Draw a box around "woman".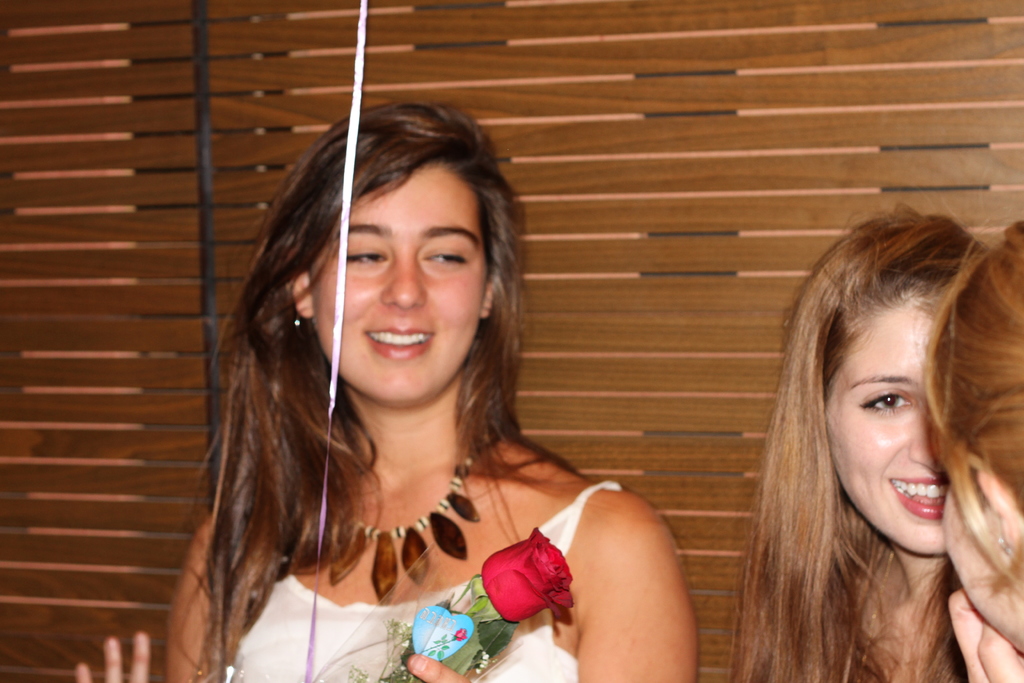
[x1=729, y1=206, x2=996, y2=682].
